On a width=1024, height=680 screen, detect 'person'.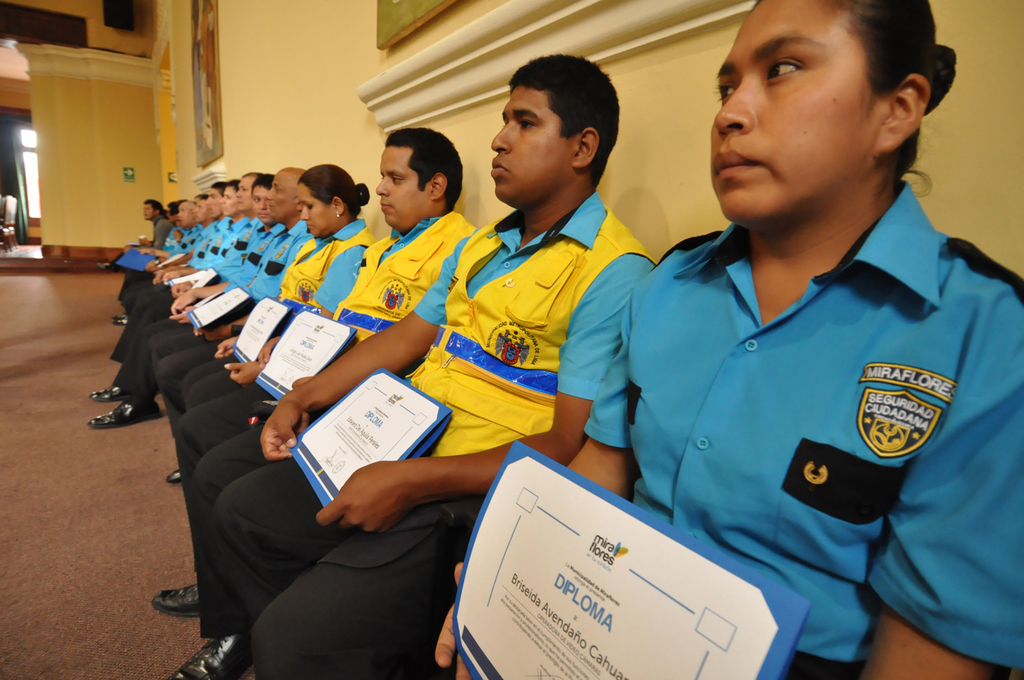
118 193 216 331.
